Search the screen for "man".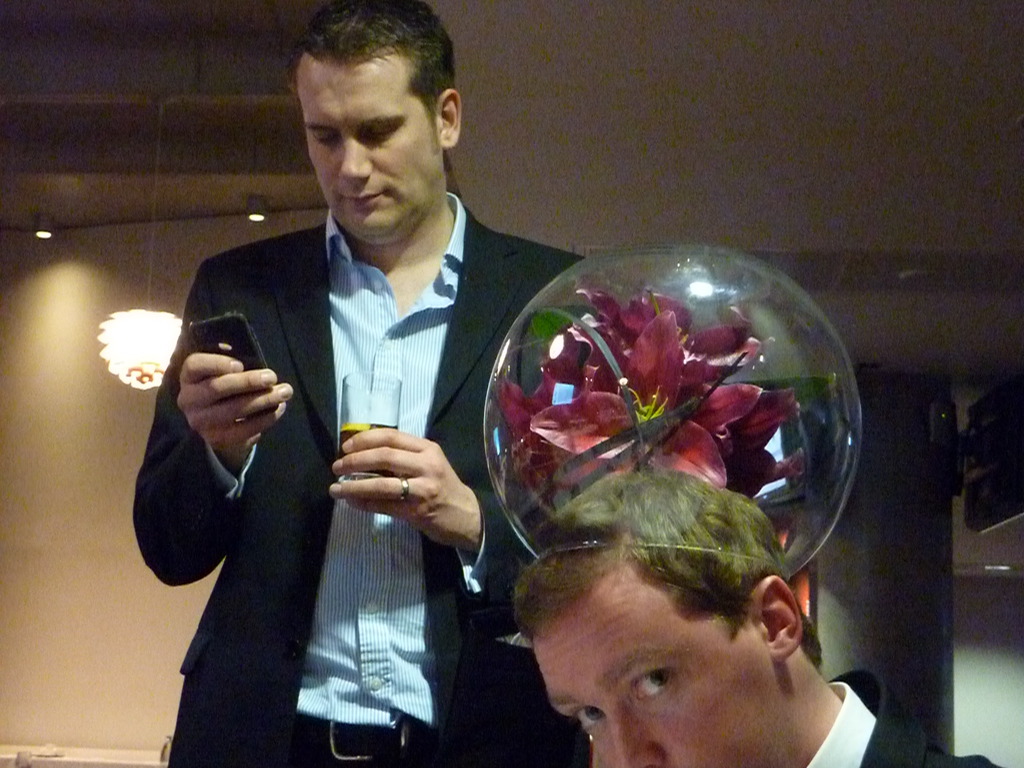
Found at <region>513, 471, 1004, 767</region>.
